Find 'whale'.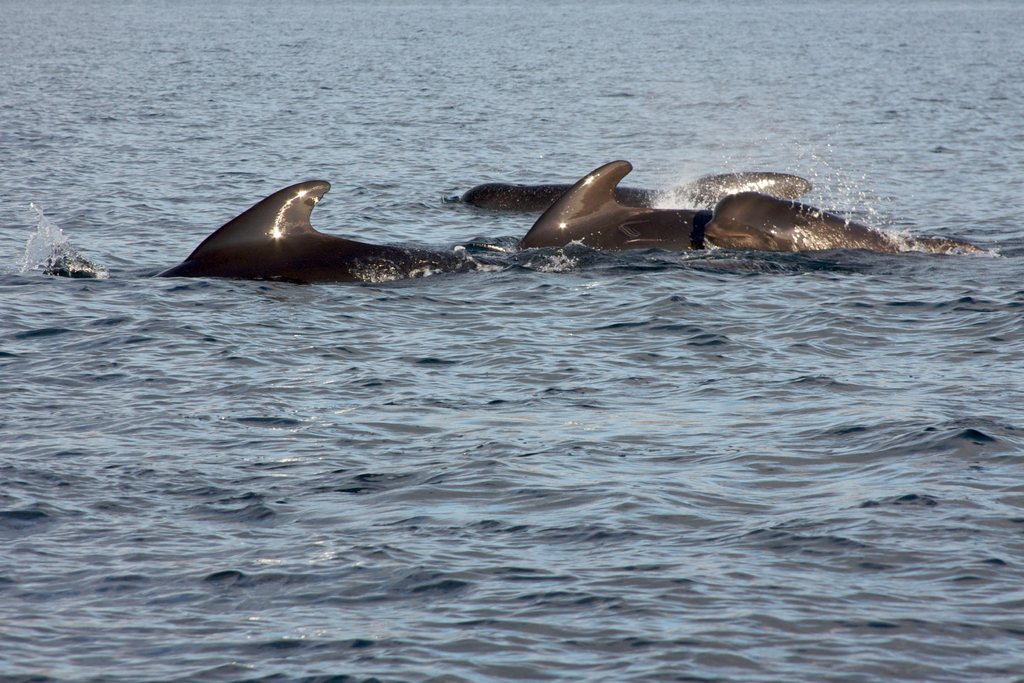
{"left": 703, "top": 189, "right": 1007, "bottom": 257}.
